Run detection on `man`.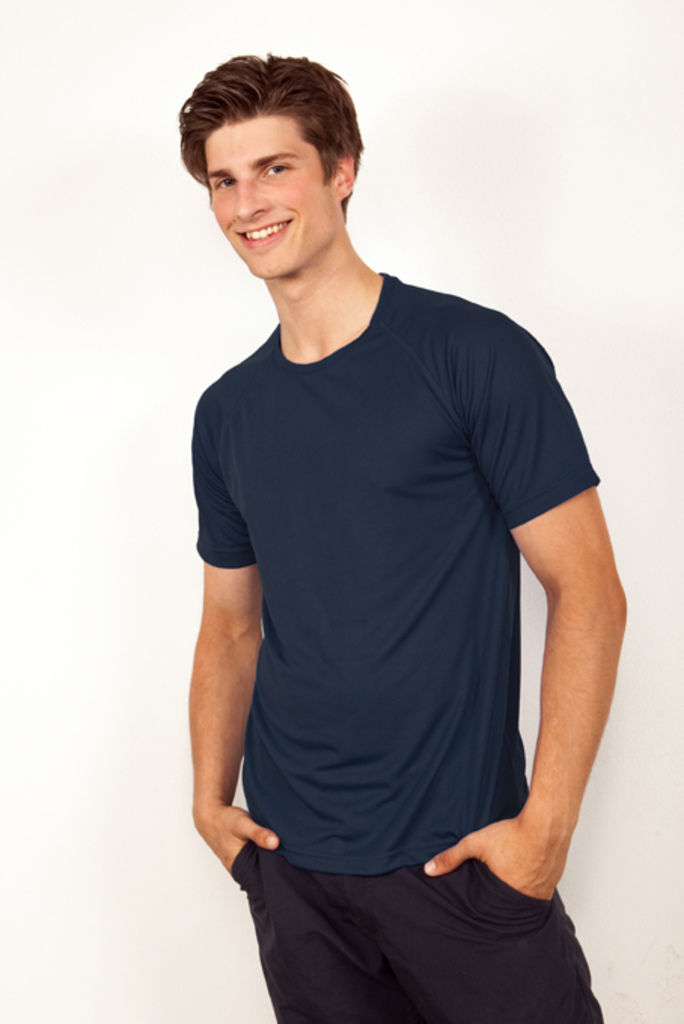
Result: {"left": 148, "top": 29, "right": 615, "bottom": 1009}.
